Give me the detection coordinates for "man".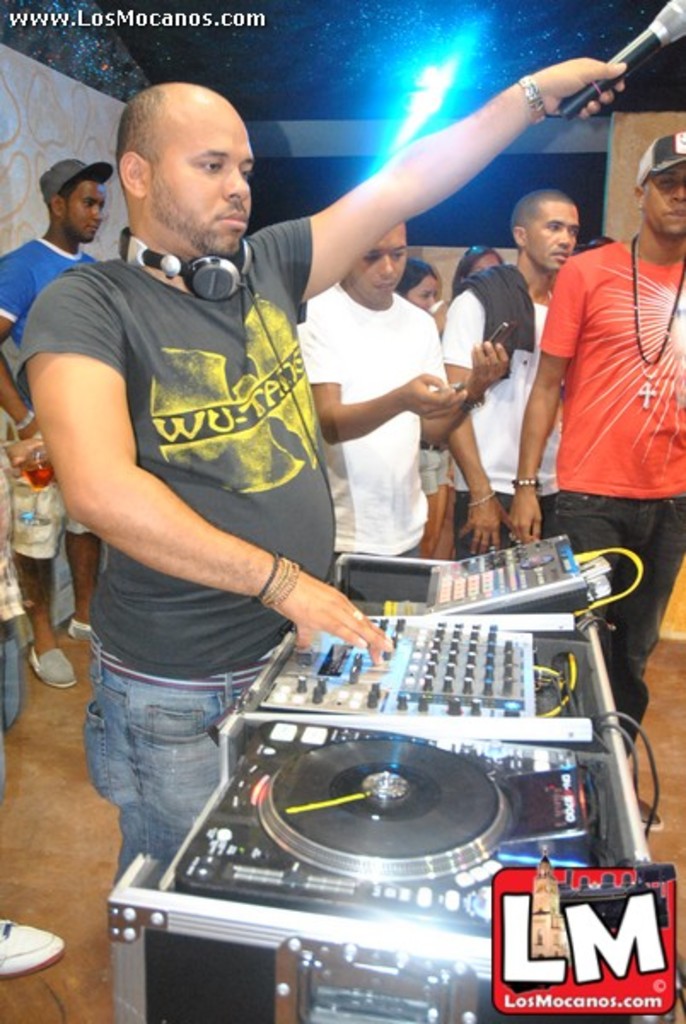
[290,213,512,570].
